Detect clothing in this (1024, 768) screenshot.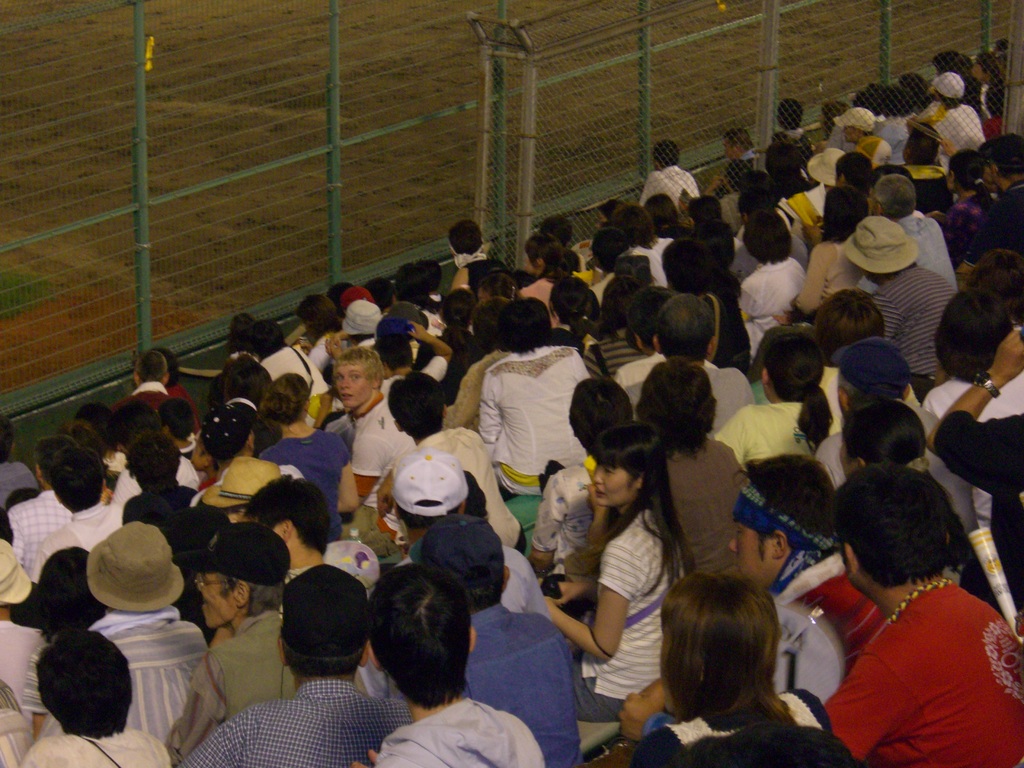
Detection: rect(635, 163, 697, 214).
